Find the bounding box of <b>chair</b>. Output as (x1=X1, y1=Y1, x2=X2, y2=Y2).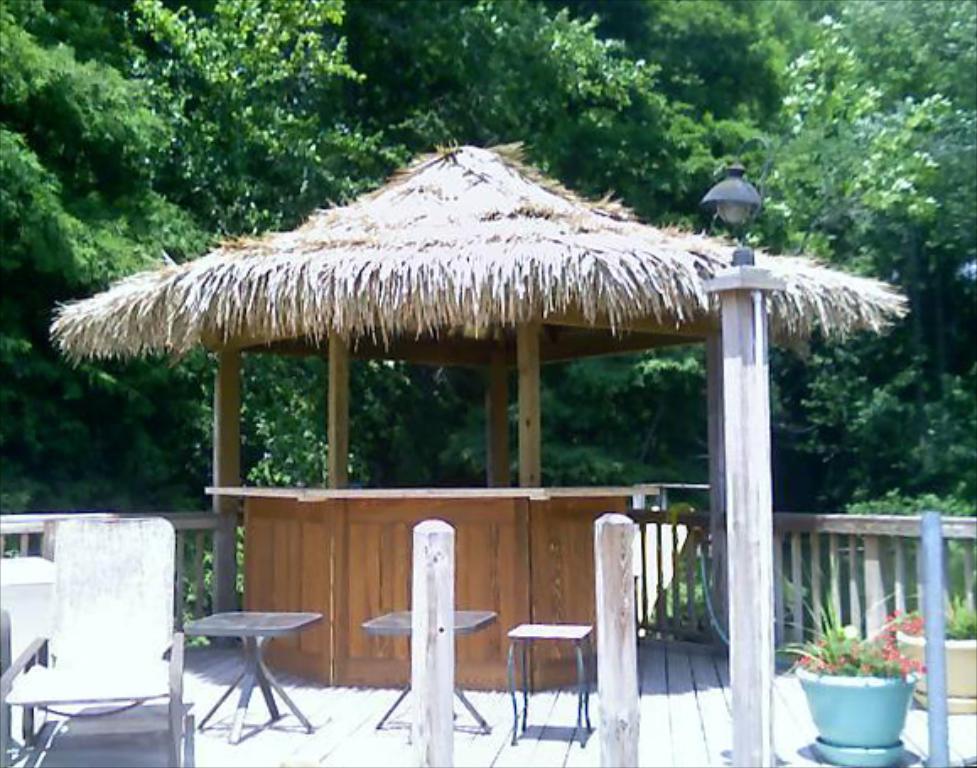
(x1=13, y1=535, x2=181, y2=767).
